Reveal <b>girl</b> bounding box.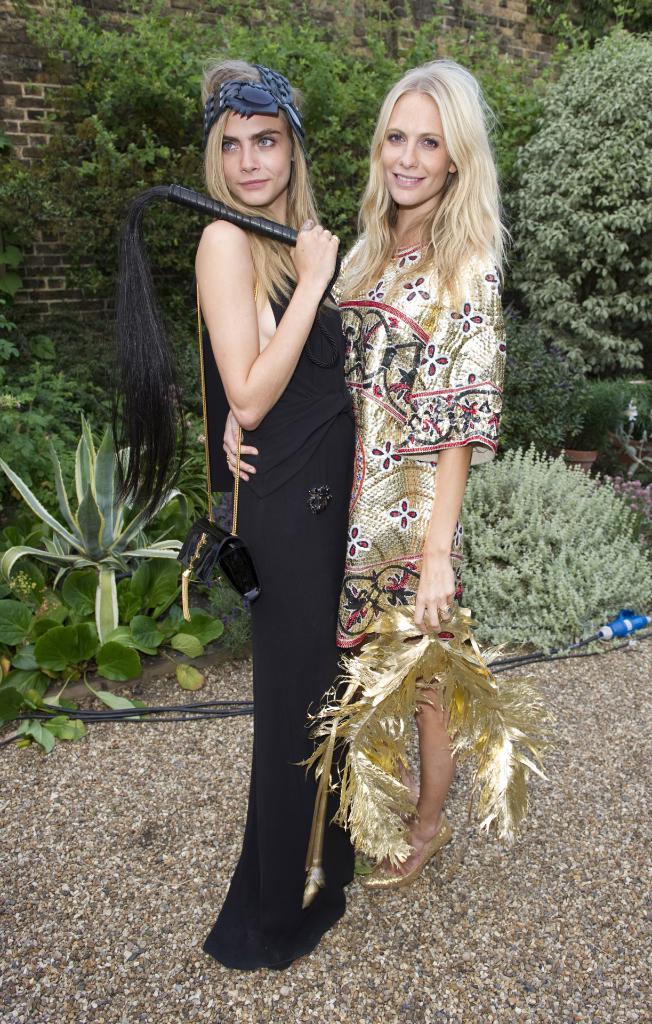
Revealed: select_region(219, 59, 520, 886).
